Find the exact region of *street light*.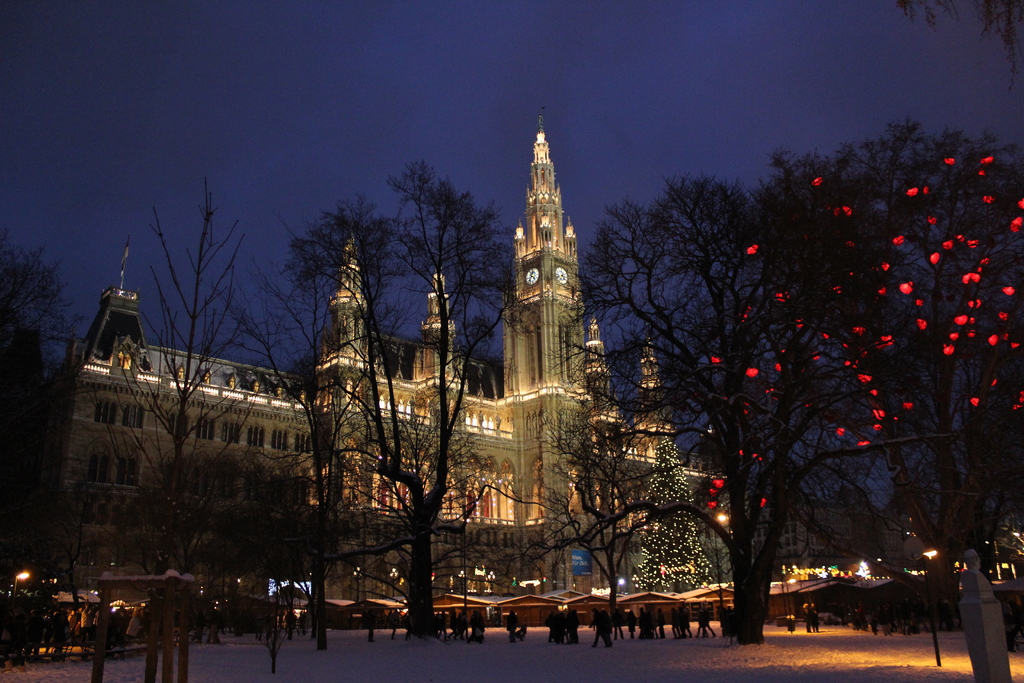
Exact region: (922,544,942,664).
